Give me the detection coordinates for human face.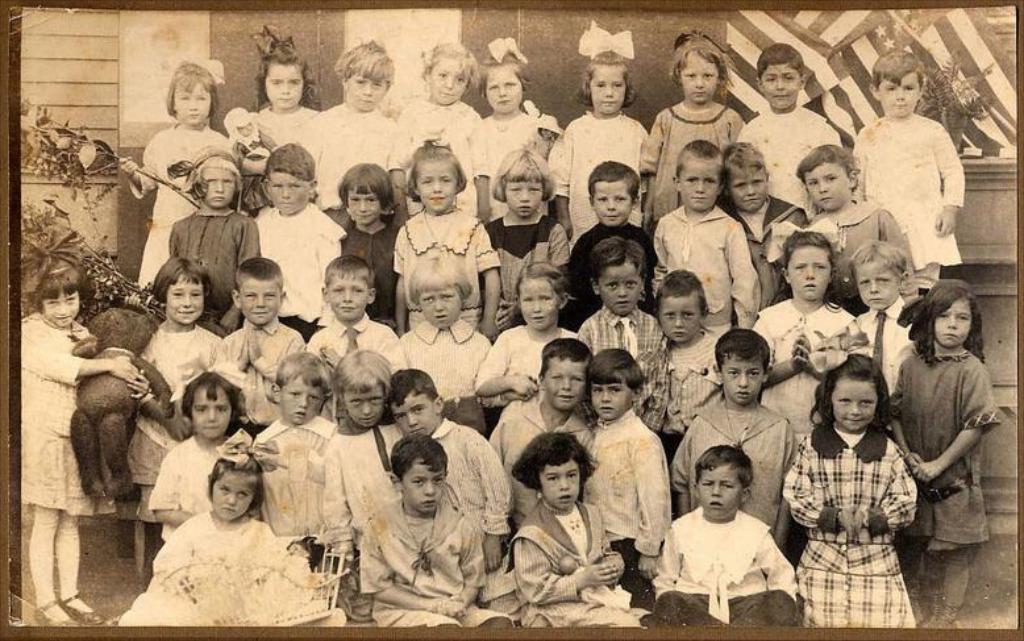
[203, 170, 237, 208].
